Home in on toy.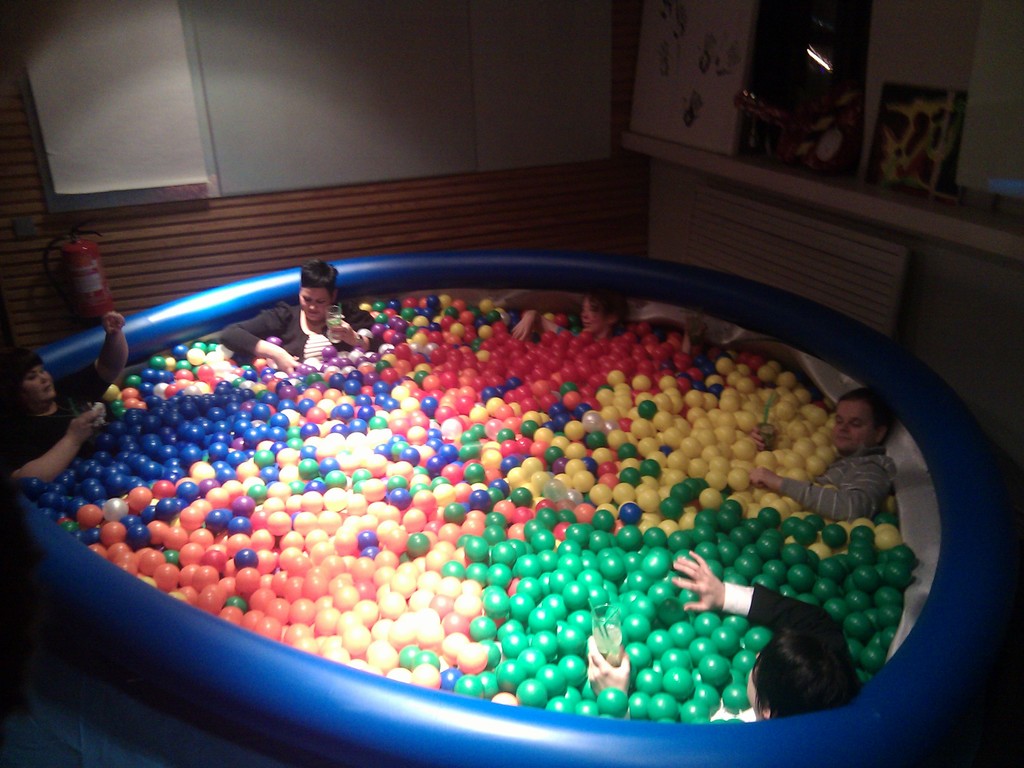
Homed in at box(440, 563, 468, 579).
